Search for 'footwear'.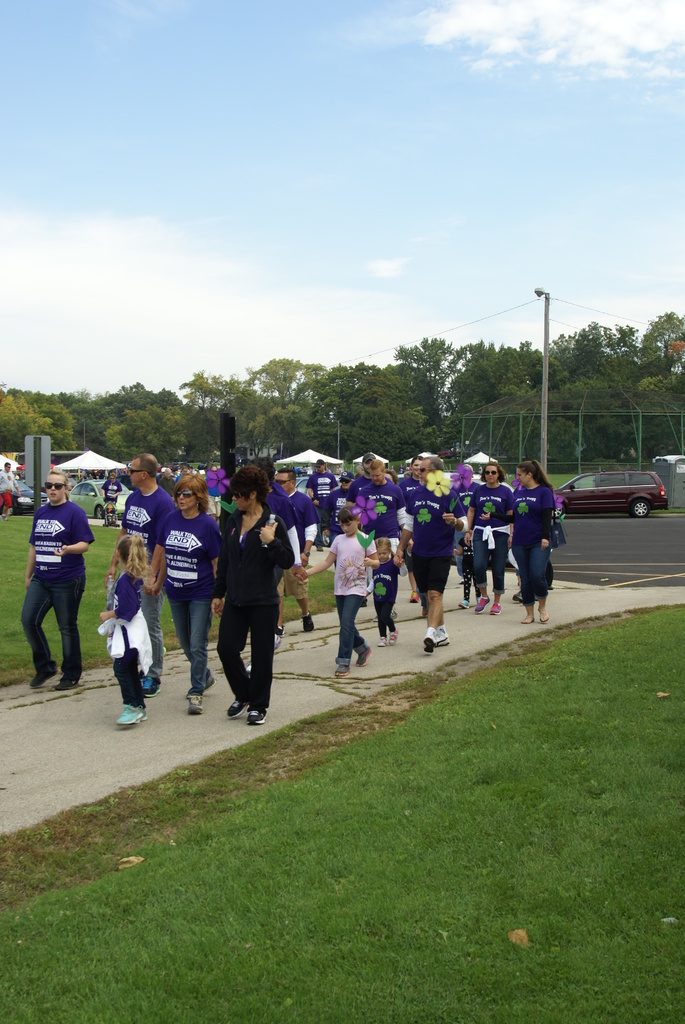
Found at [x1=458, y1=601, x2=475, y2=610].
